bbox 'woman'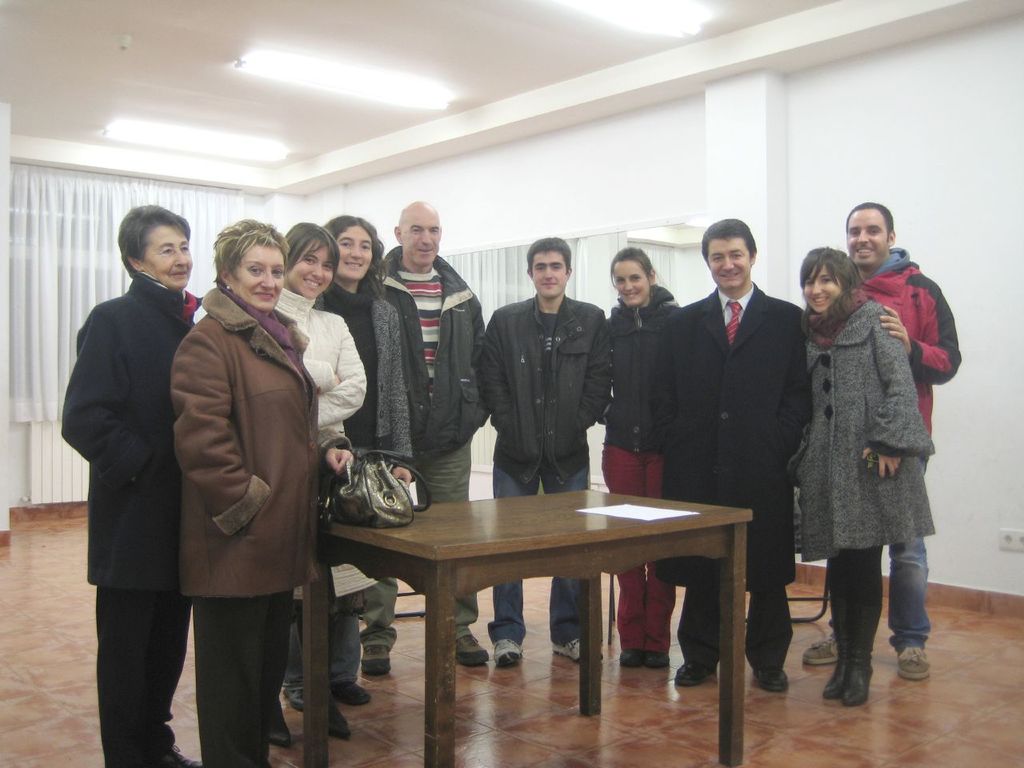
<region>789, 246, 931, 702</region>
